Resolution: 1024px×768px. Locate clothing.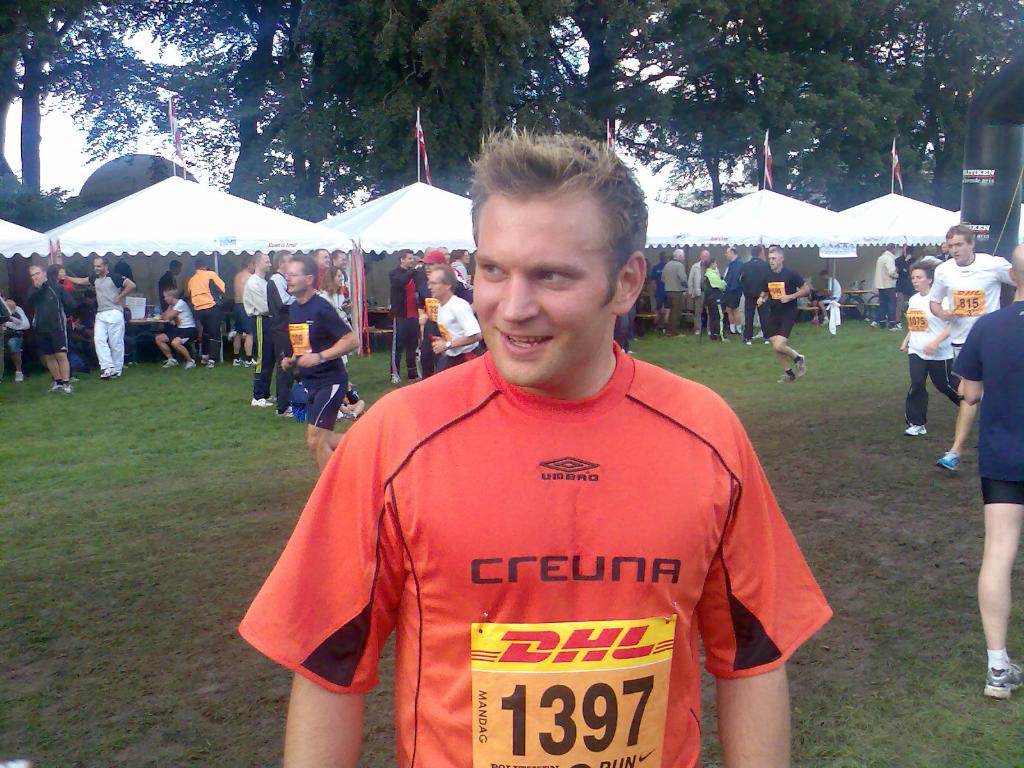
bbox=(422, 280, 473, 373).
